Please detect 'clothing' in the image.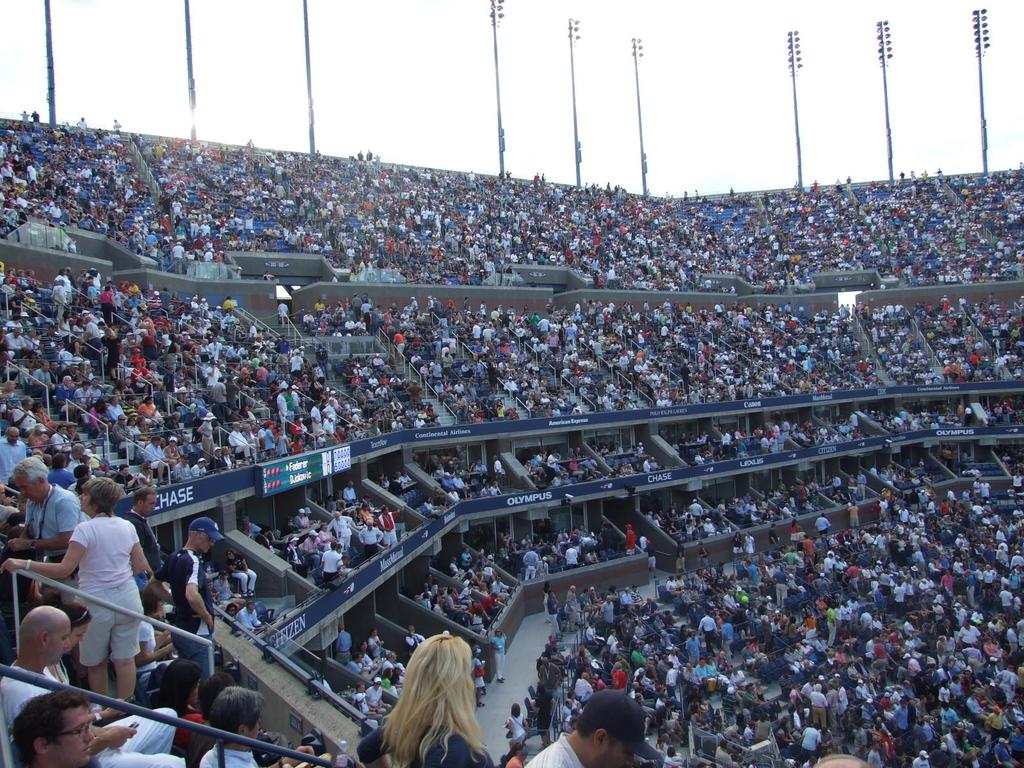
region(698, 616, 716, 633).
